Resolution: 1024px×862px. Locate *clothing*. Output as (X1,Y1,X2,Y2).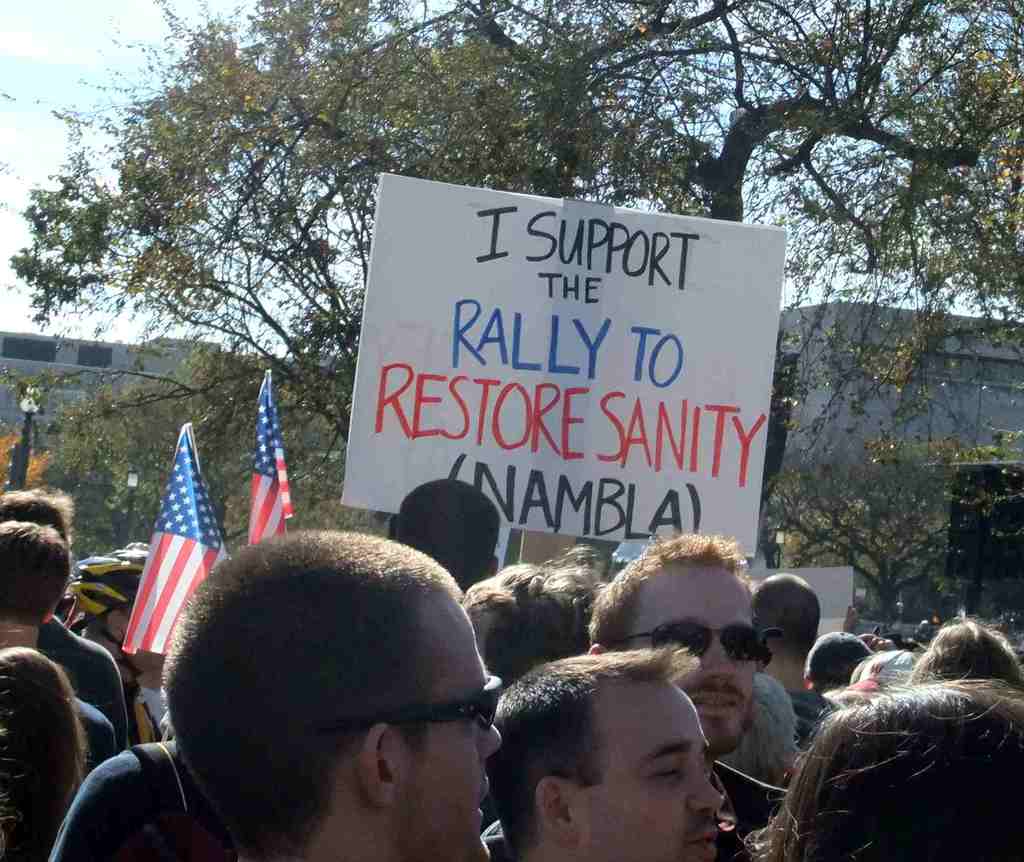
(709,758,793,861).
